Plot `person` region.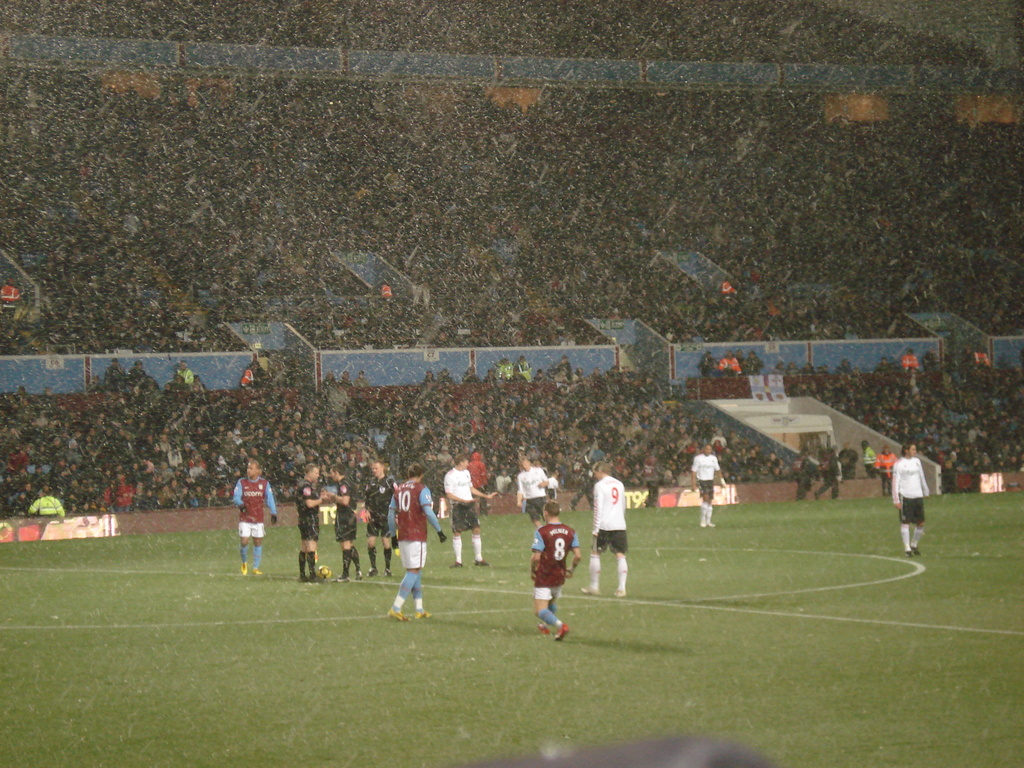
Plotted at (582,456,635,578).
